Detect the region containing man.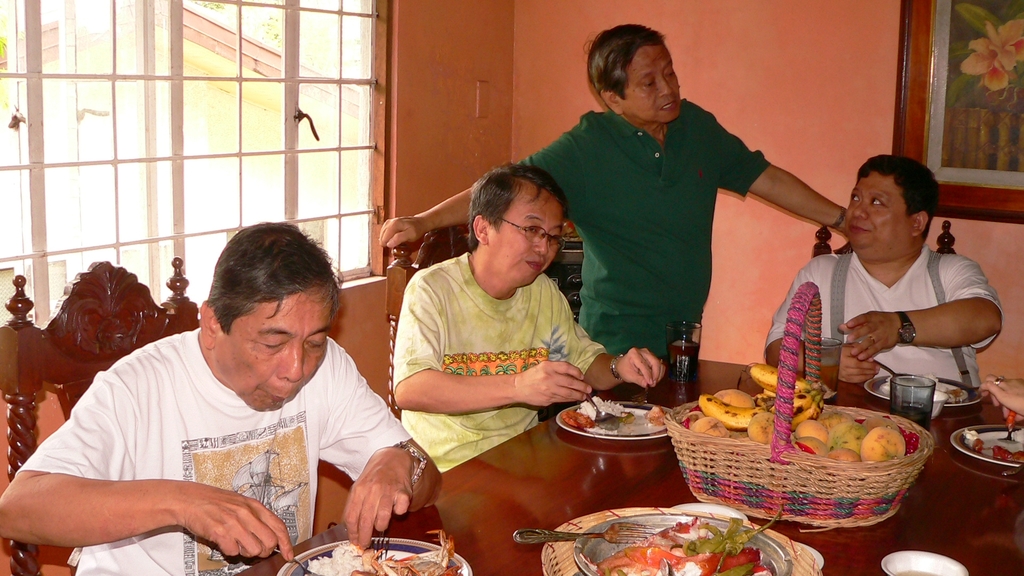
left=23, top=230, right=390, bottom=564.
